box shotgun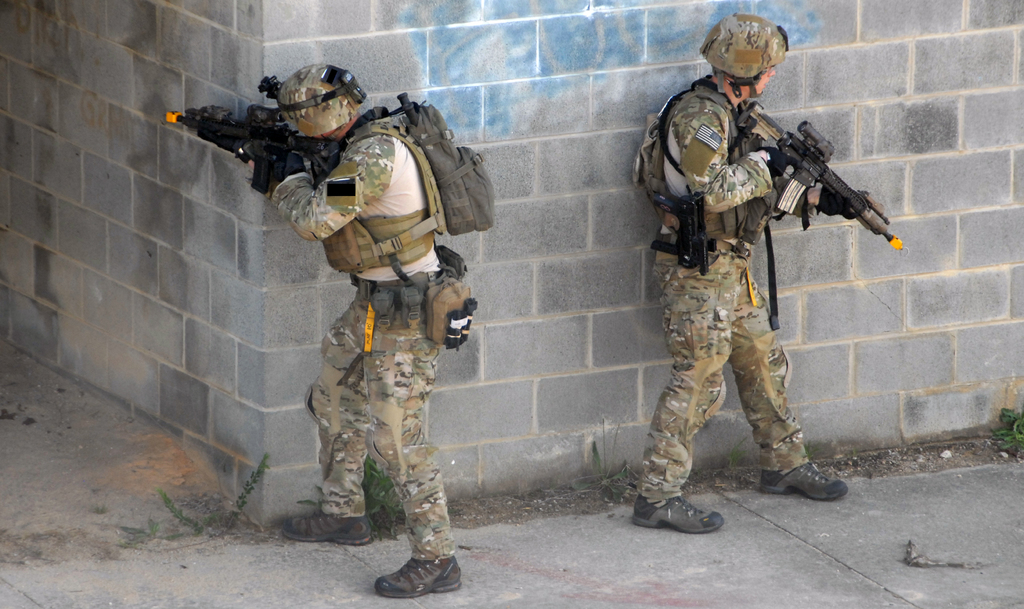
bbox=[744, 99, 910, 251]
